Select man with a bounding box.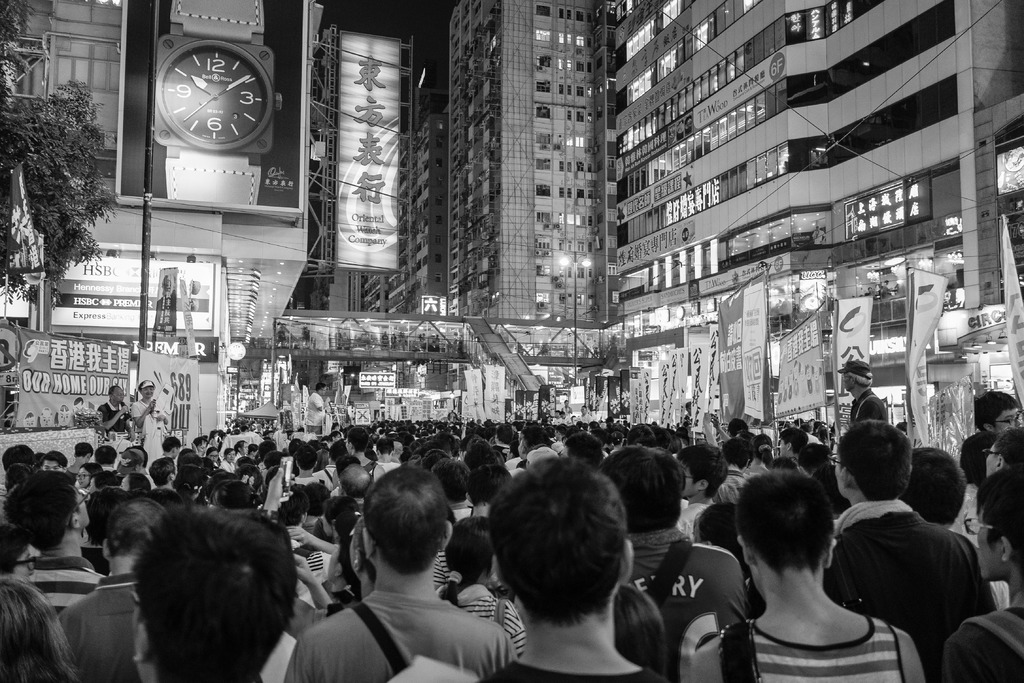
BBox(345, 429, 375, 472).
